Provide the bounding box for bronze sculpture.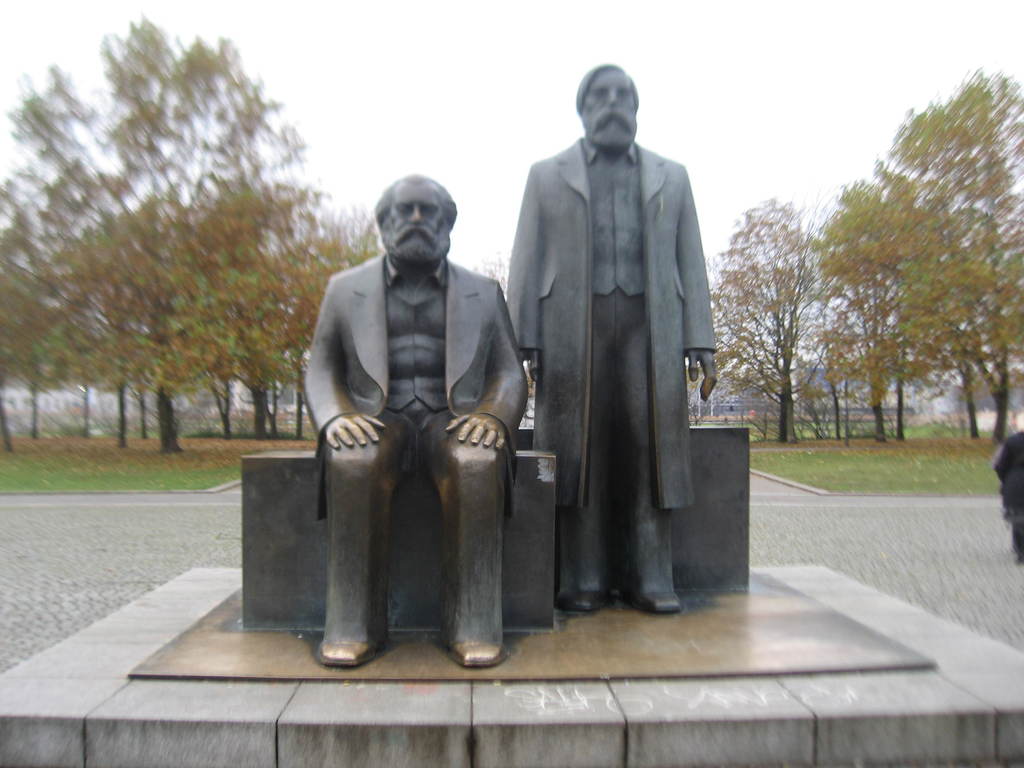
select_region(285, 164, 541, 668).
